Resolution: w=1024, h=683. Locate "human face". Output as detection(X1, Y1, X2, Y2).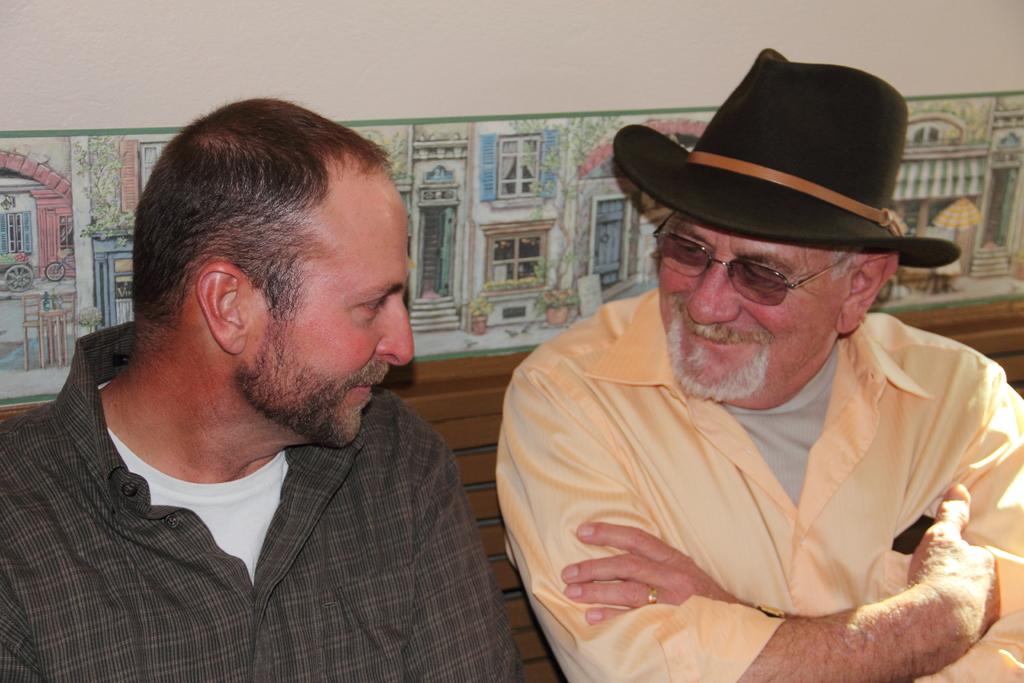
detection(655, 204, 856, 403).
